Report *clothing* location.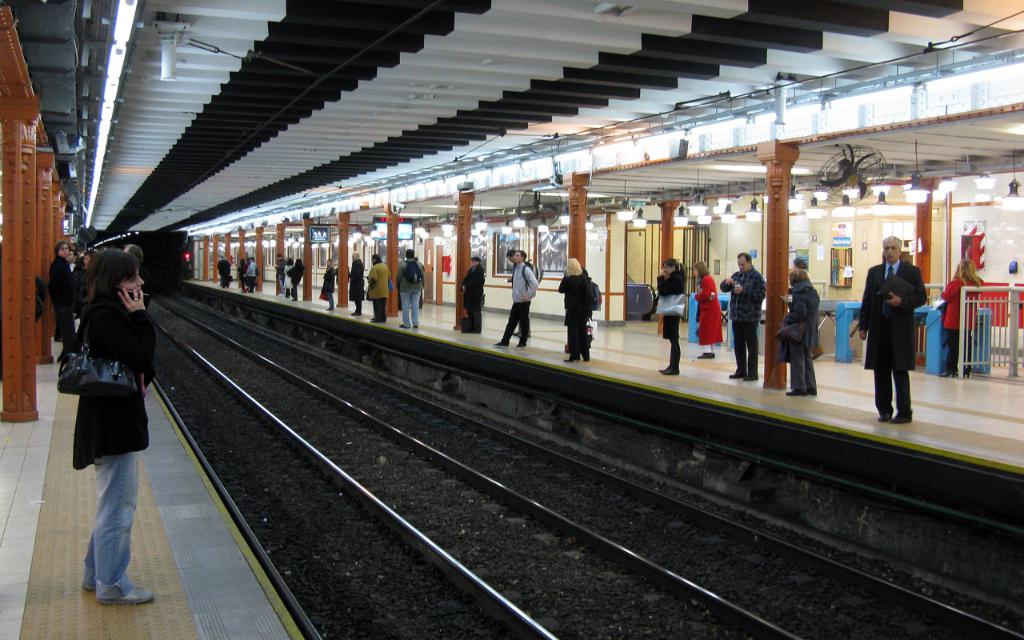
Report: 398 258 428 322.
